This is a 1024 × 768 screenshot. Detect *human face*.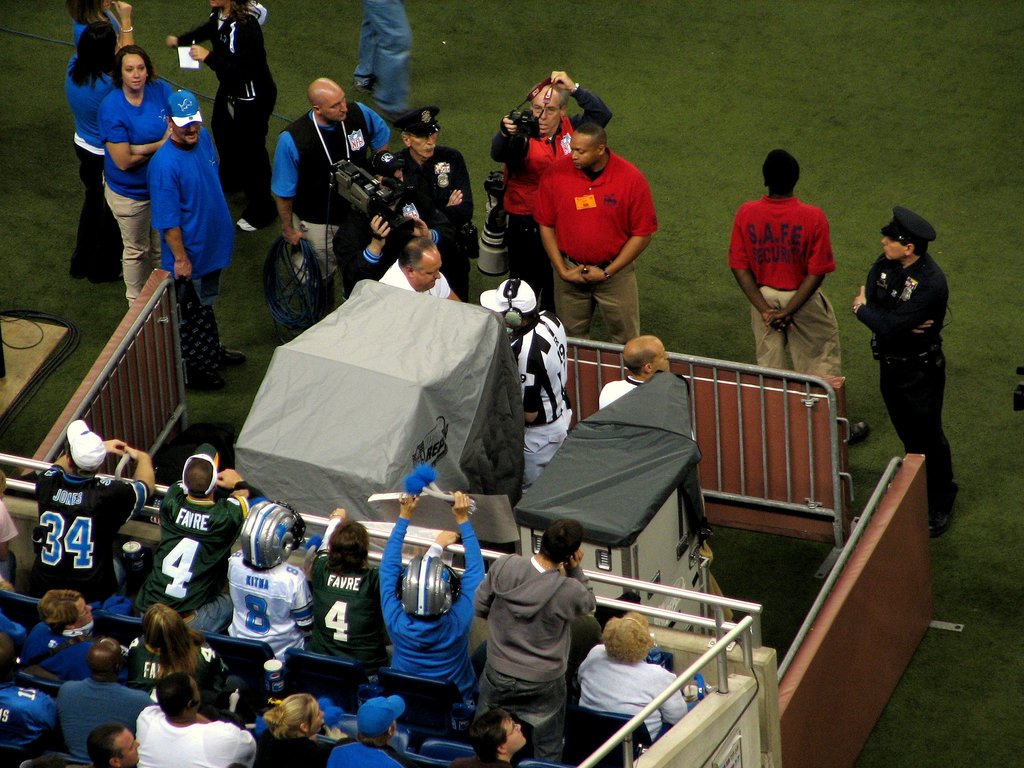
<bbox>411, 134, 439, 160</bbox>.
